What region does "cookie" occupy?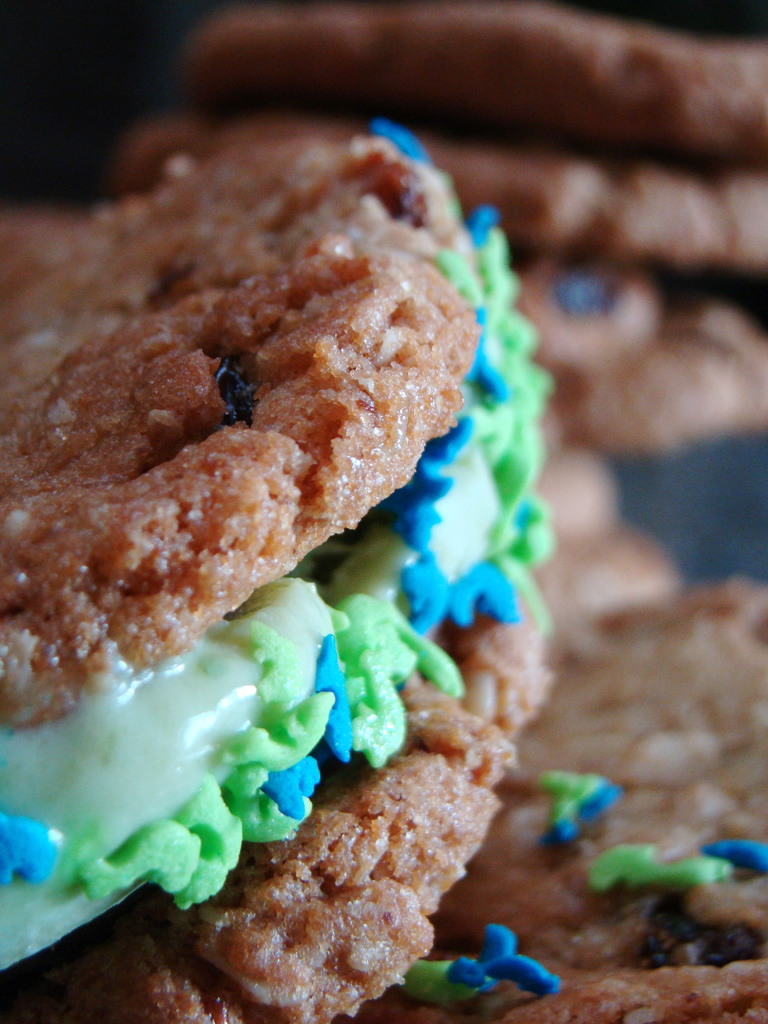
<box>337,576,767,1023</box>.
